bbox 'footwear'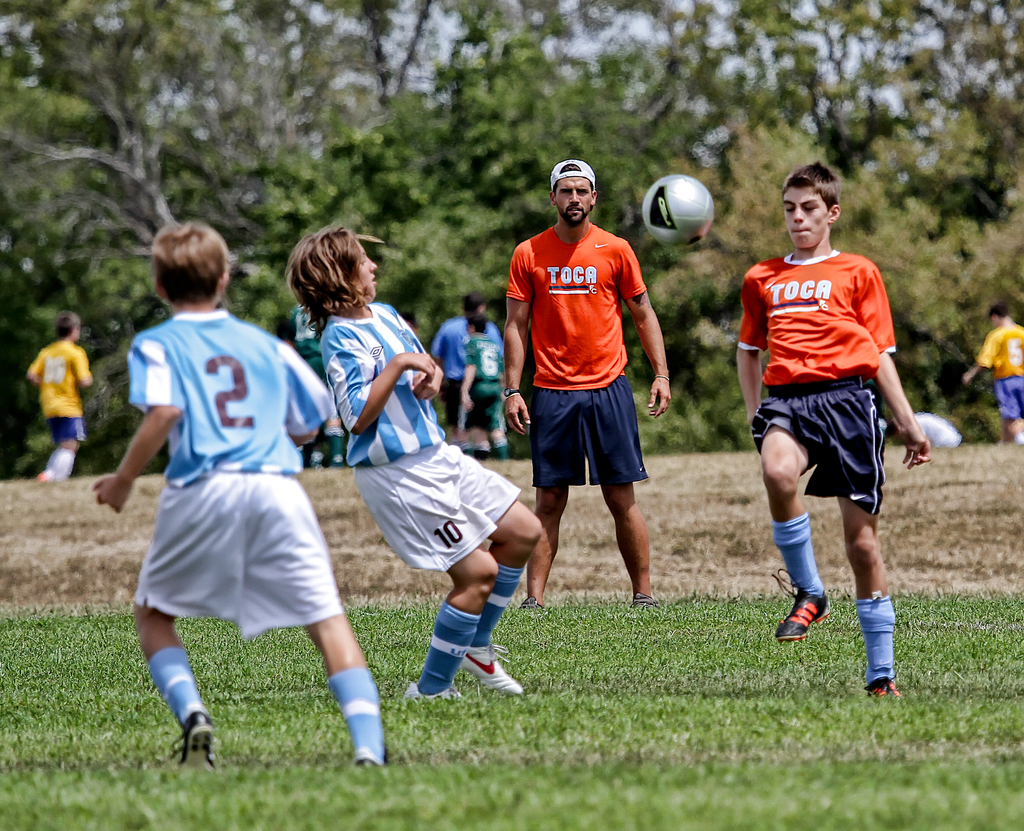
(x1=461, y1=642, x2=523, y2=696)
